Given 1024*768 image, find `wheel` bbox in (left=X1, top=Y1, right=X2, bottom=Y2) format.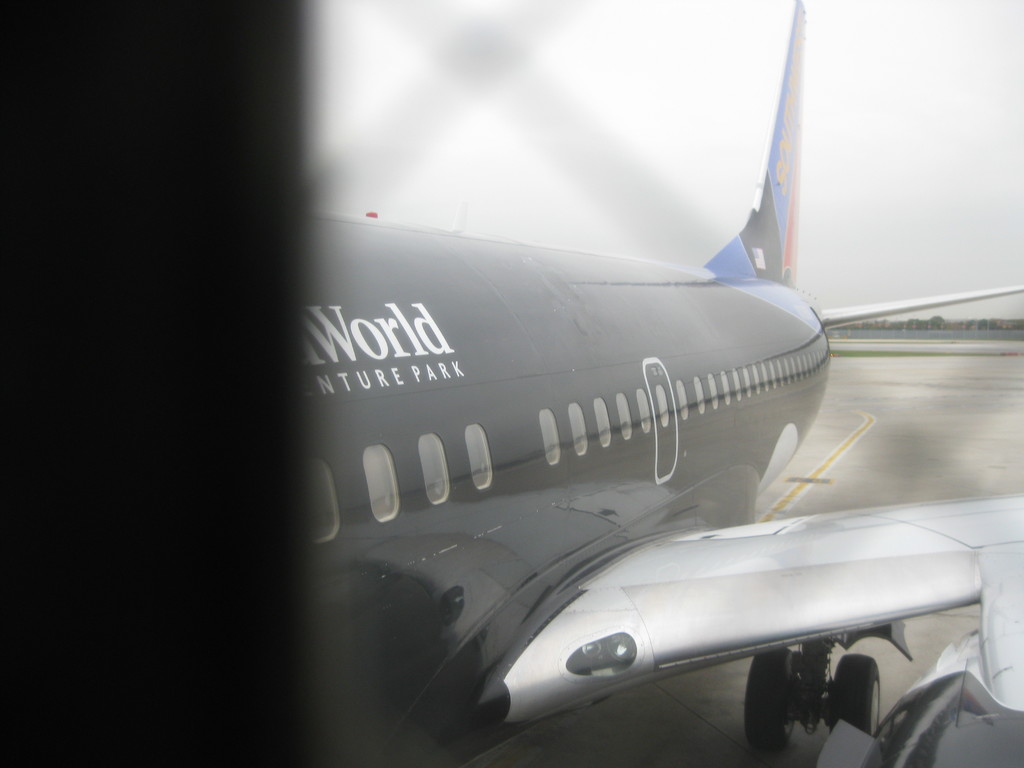
(left=817, top=650, right=888, bottom=744).
